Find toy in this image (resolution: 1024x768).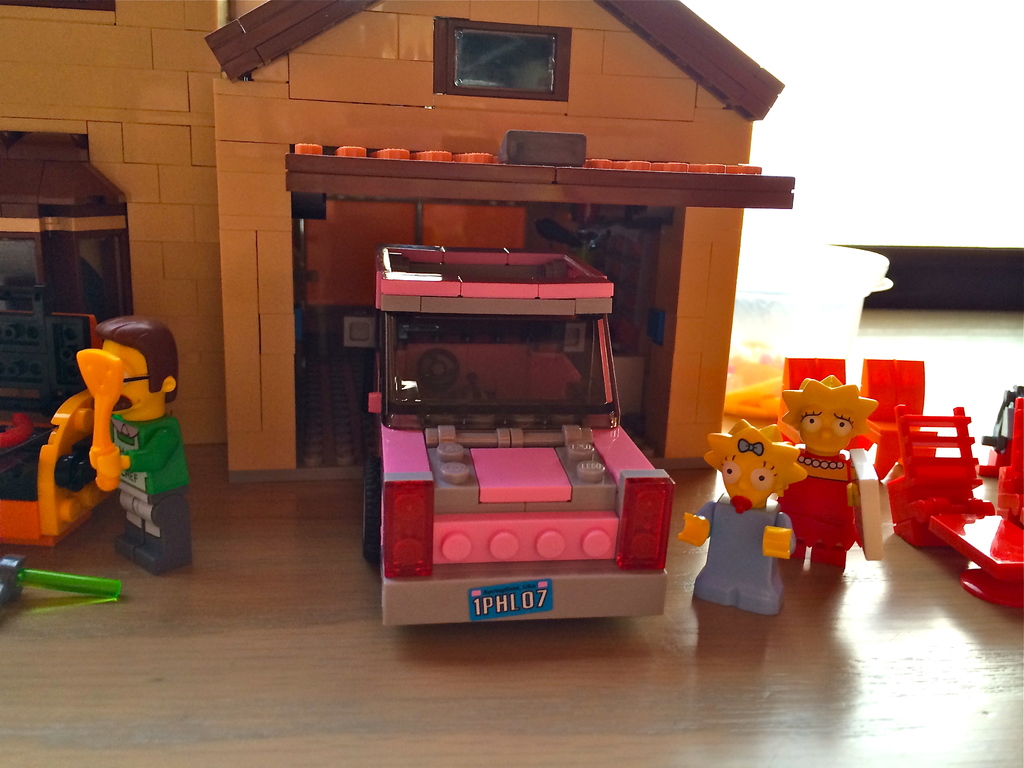
bbox=[0, 390, 115, 549].
